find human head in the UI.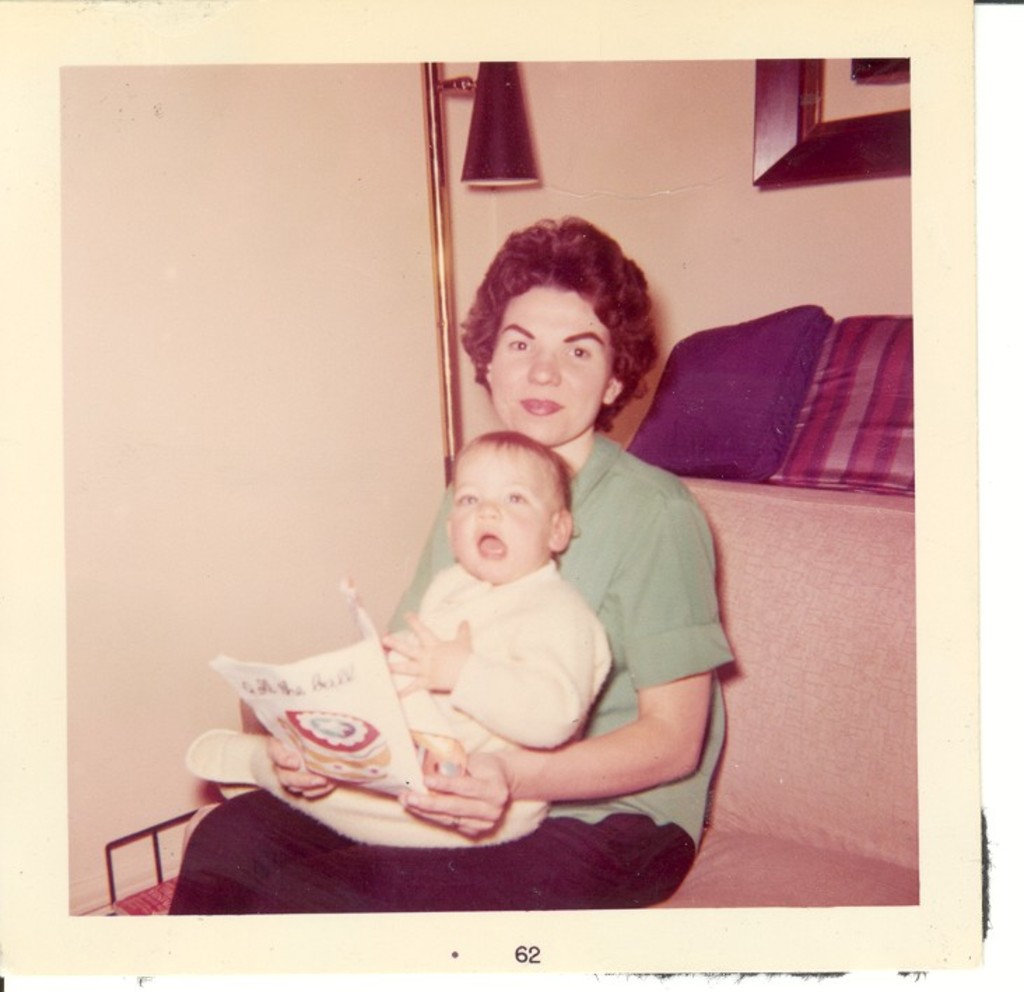
UI element at box=[457, 208, 643, 428].
